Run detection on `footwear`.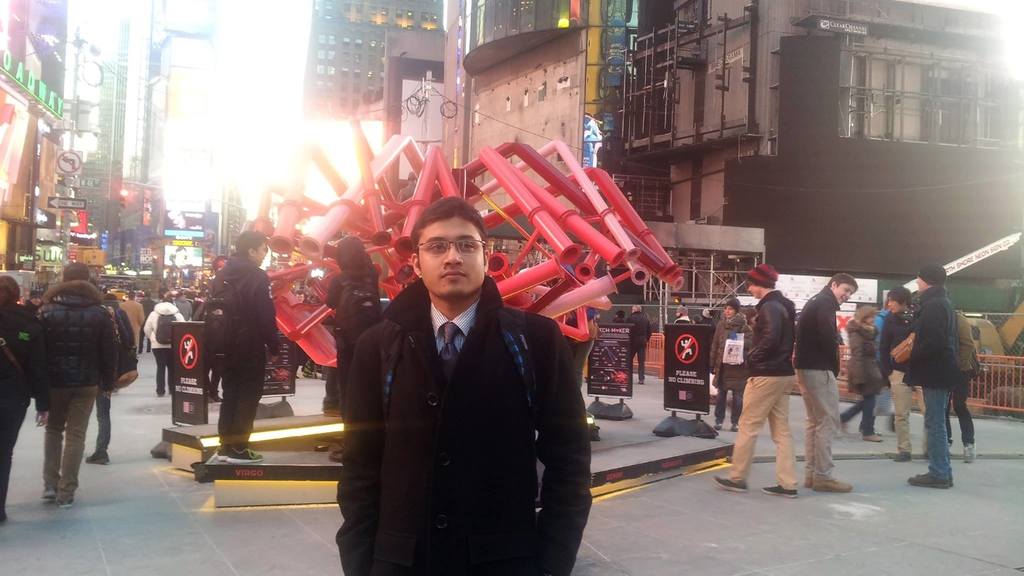
Result: {"x1": 904, "y1": 471, "x2": 953, "y2": 491}.
